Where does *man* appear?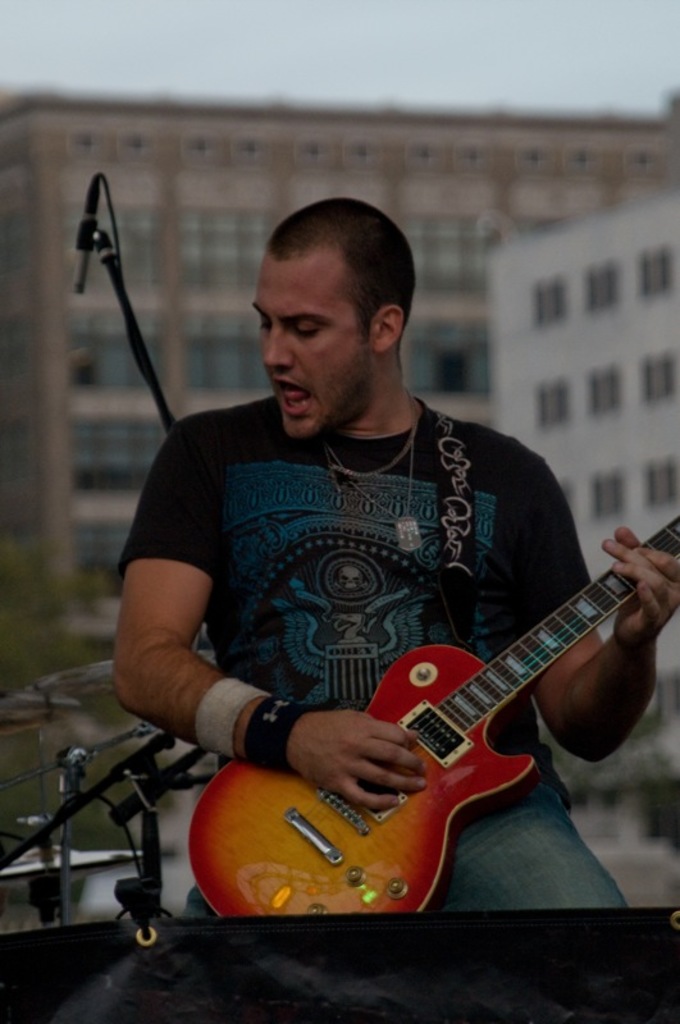
Appears at left=156, top=278, right=666, bottom=973.
